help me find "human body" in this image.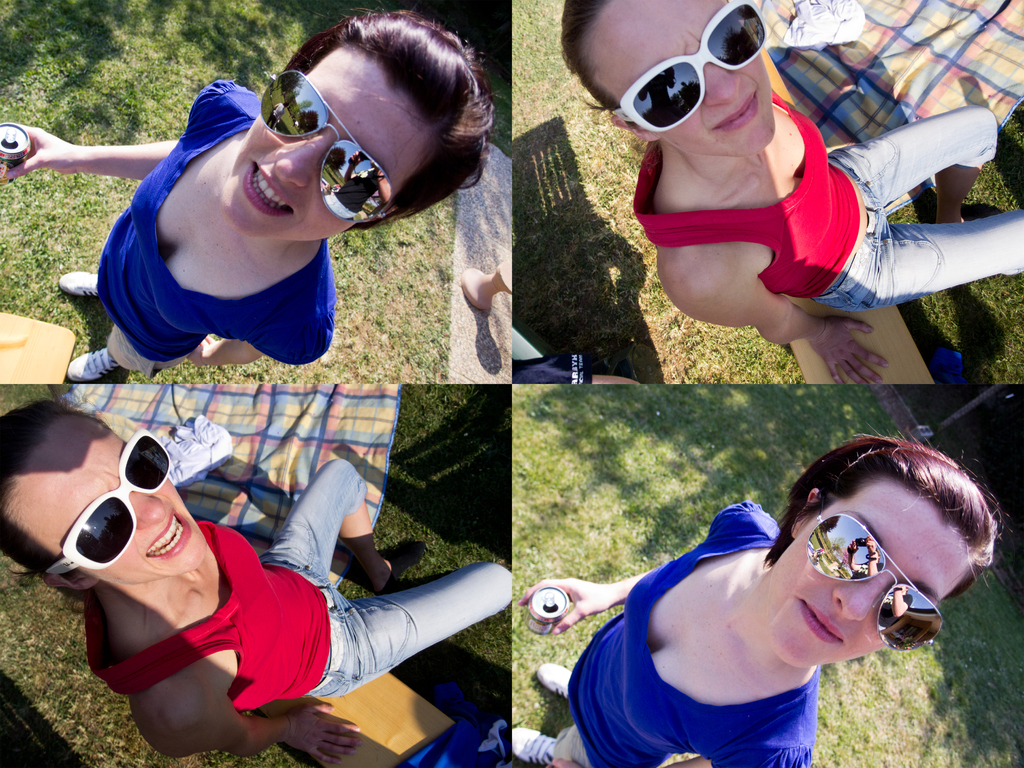
Found it: 0,393,515,767.
